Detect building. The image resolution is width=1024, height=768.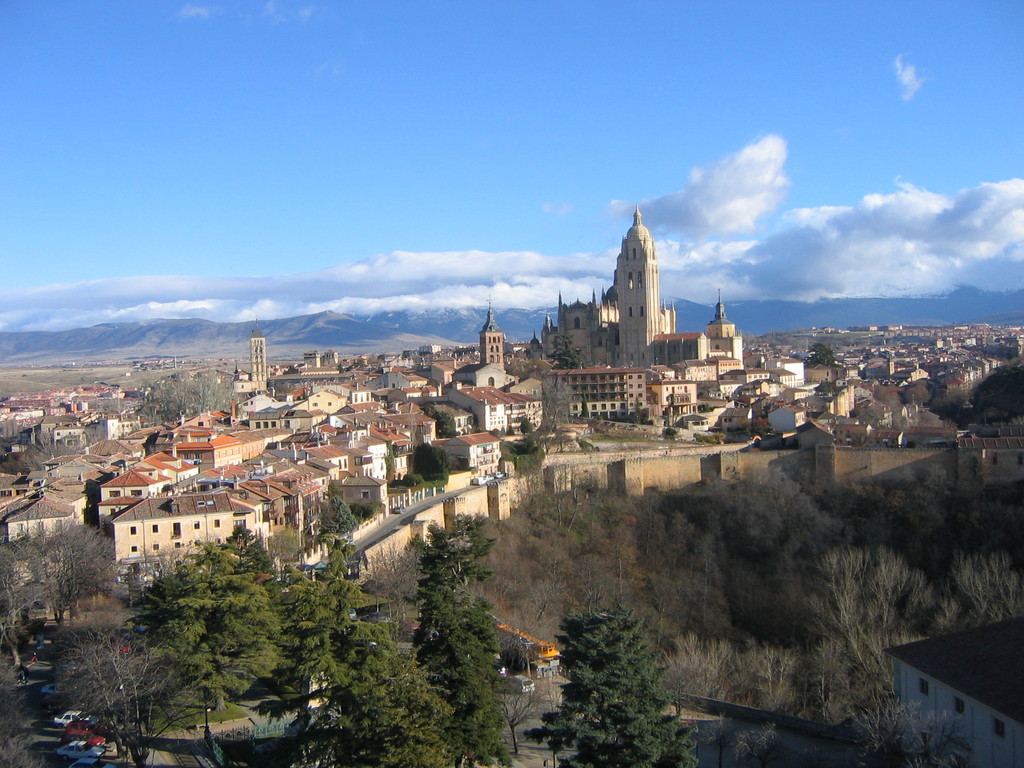
(102, 449, 195, 529).
